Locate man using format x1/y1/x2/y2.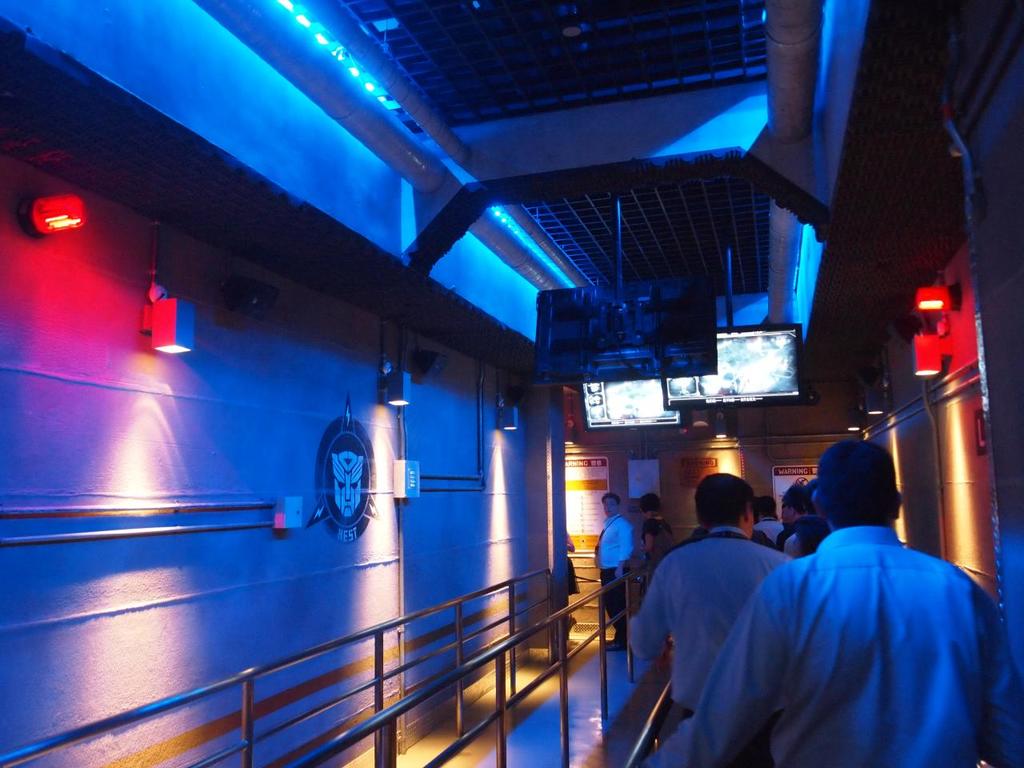
784/482/834/556.
